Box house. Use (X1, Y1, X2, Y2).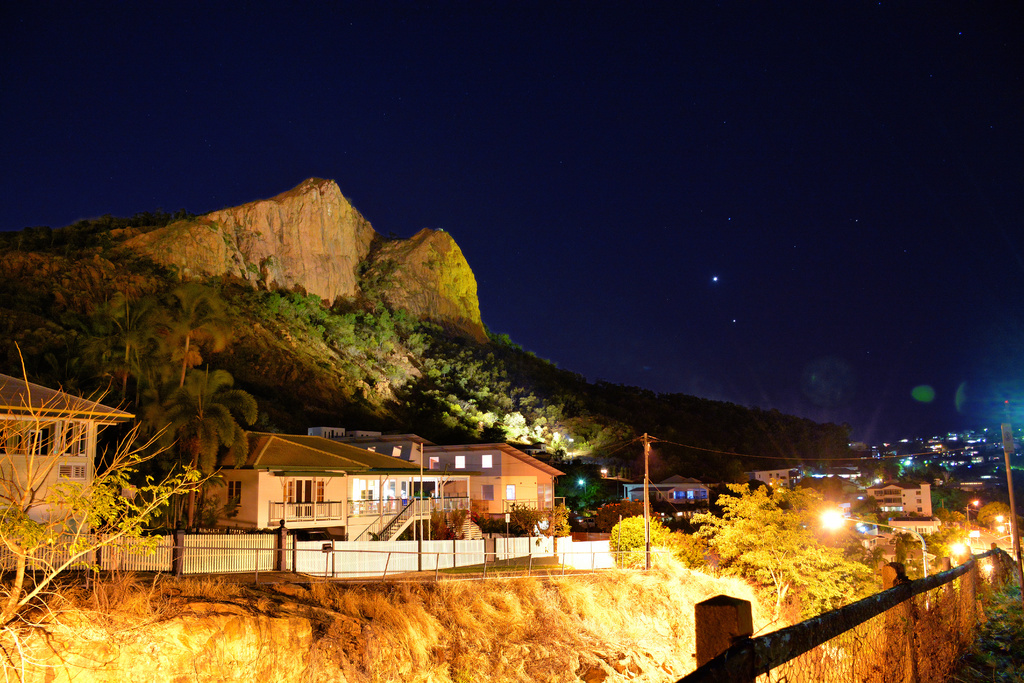
(870, 472, 932, 516).
